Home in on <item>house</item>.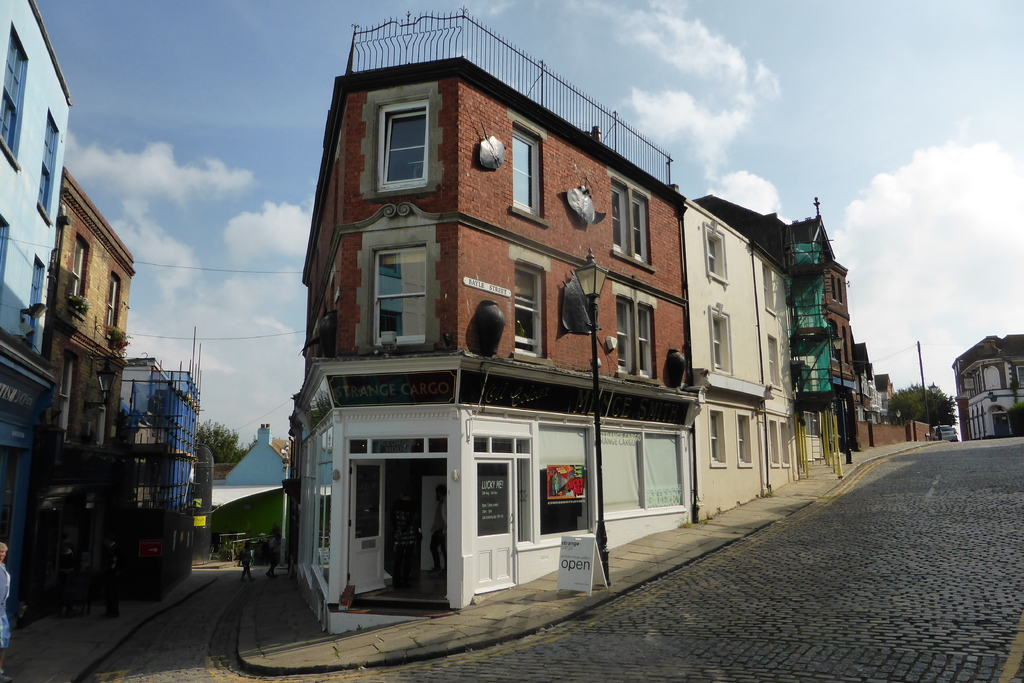
Homed in at {"left": 704, "top": 254, "right": 806, "bottom": 500}.
